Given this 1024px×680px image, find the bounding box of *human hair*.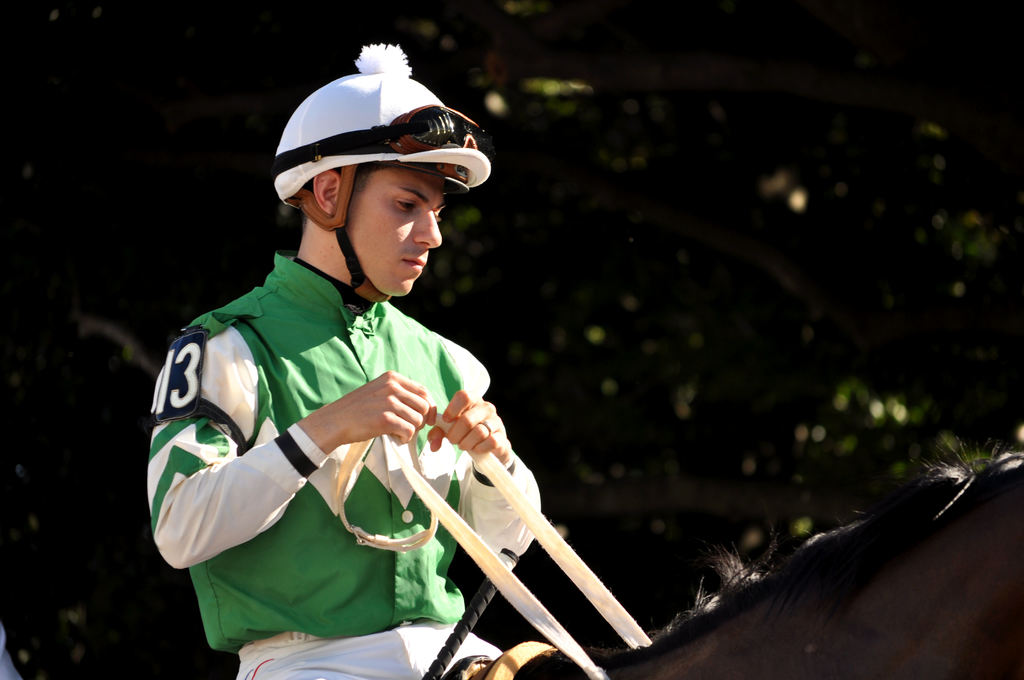
box(300, 164, 396, 236).
